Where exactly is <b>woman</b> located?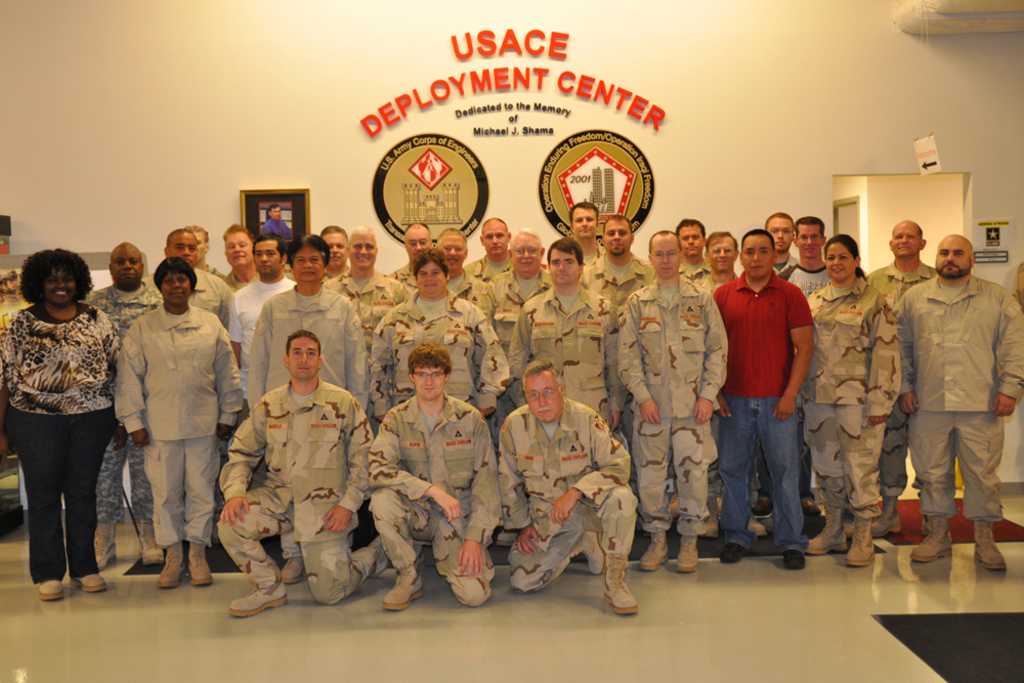
Its bounding box is pyautogui.locateOnScreen(1, 242, 133, 592).
